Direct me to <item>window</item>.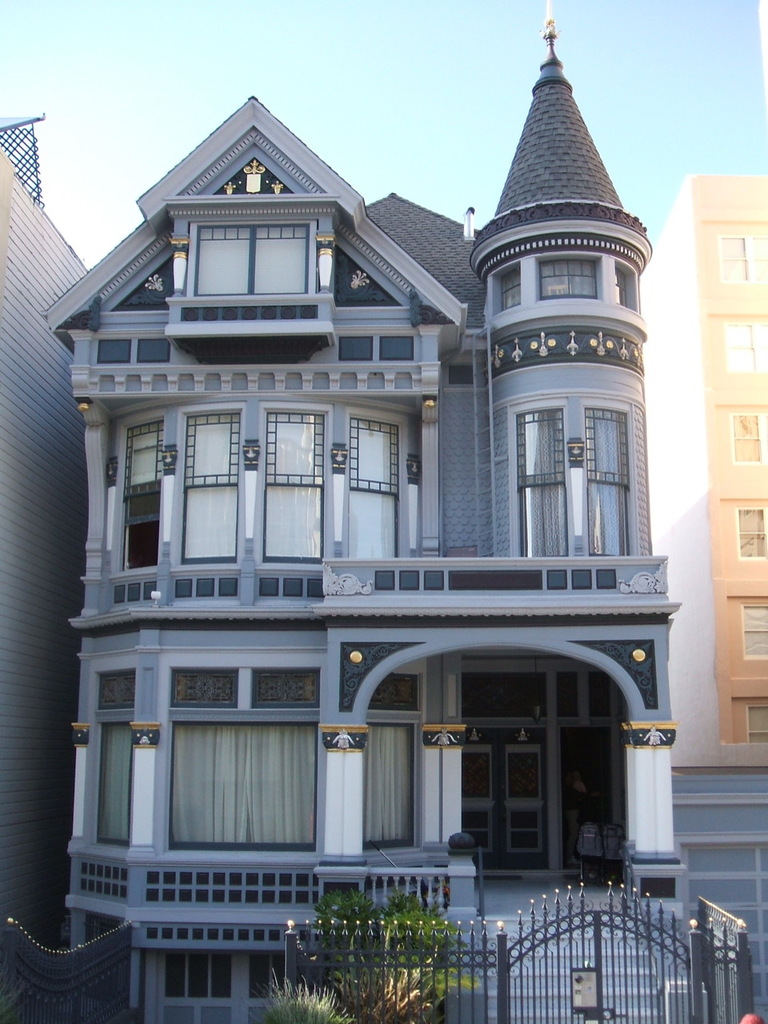
Direction: select_region(612, 265, 628, 310).
